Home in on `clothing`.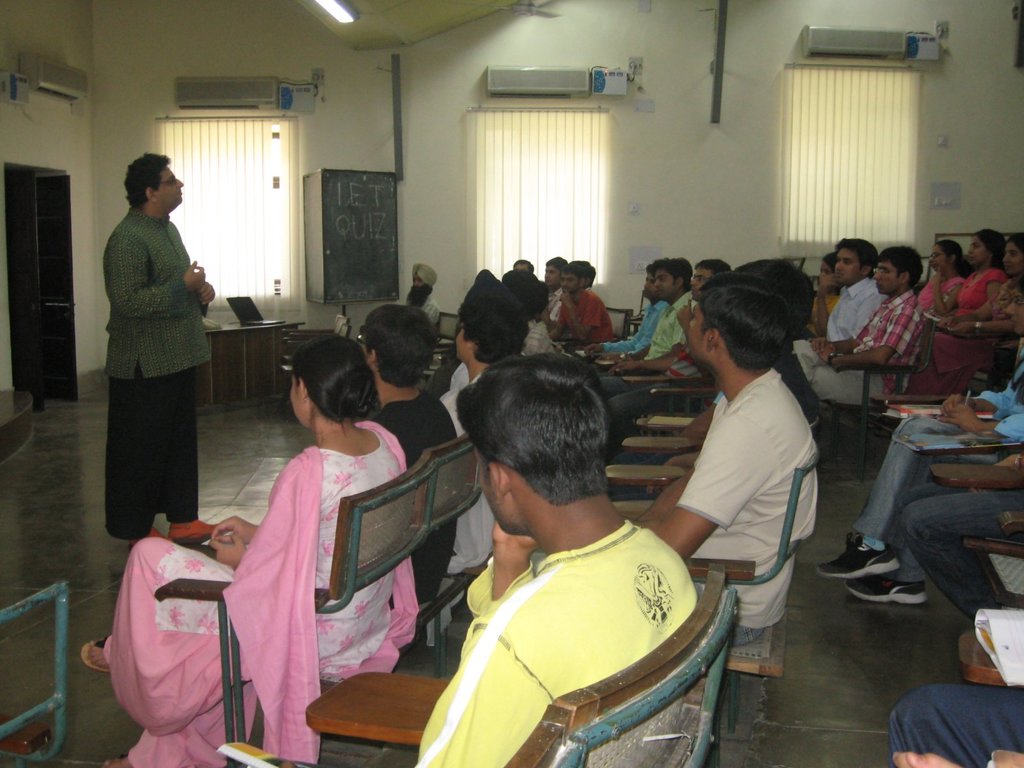
Homed in at {"x1": 553, "y1": 291, "x2": 615, "y2": 352}.
